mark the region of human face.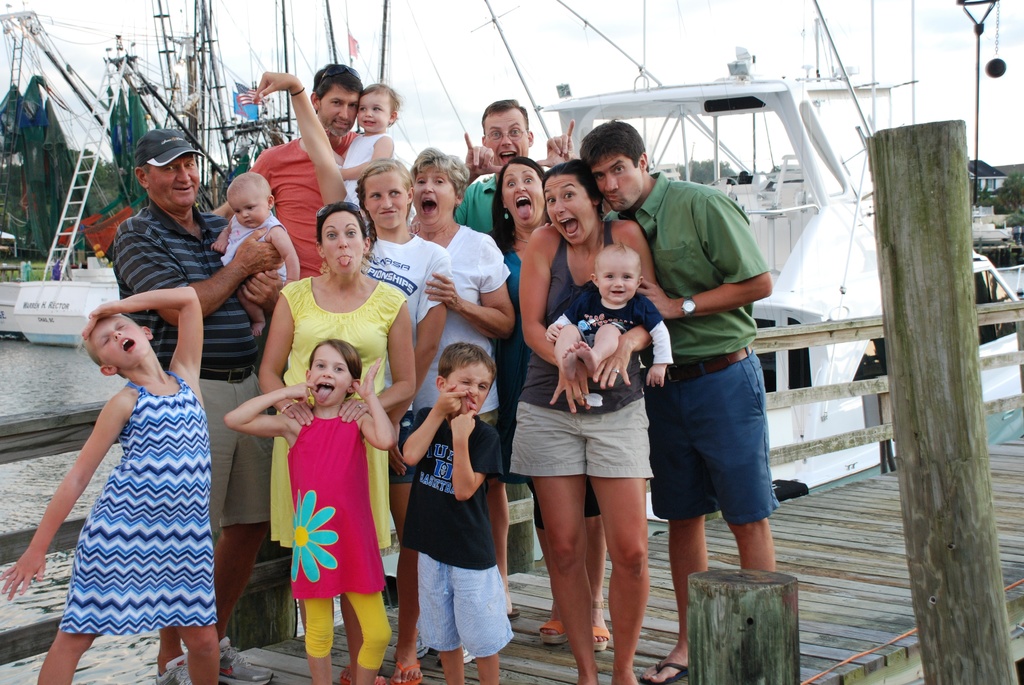
Region: crop(584, 148, 646, 211).
